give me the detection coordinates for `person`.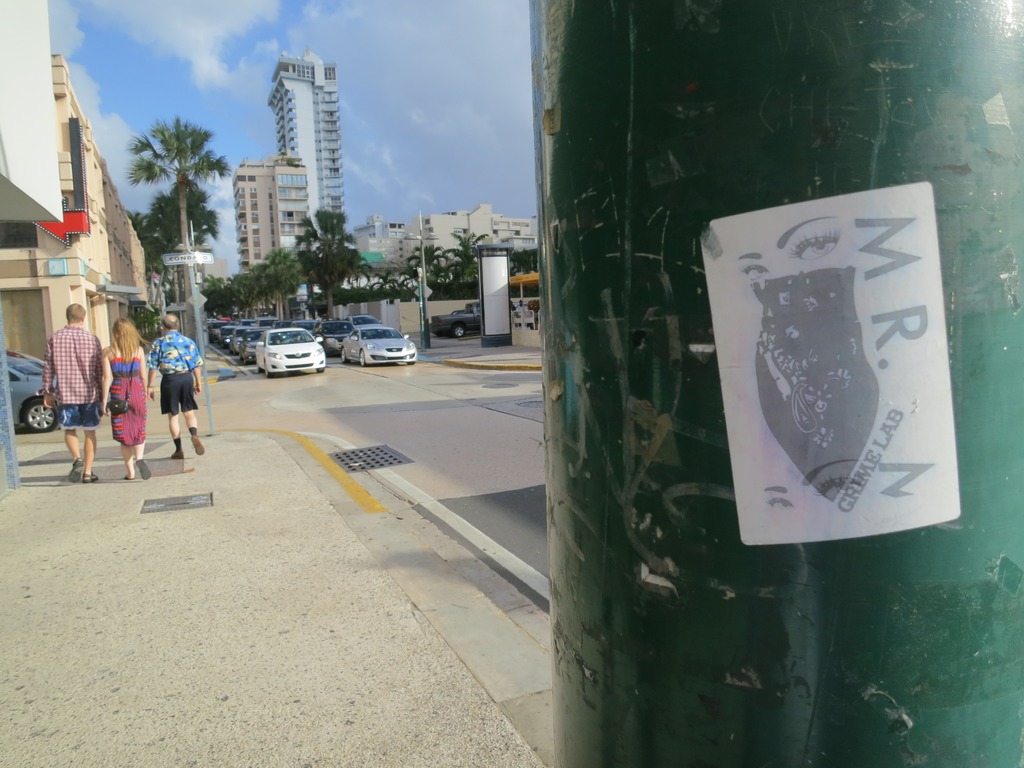
x1=727 y1=212 x2=882 y2=506.
